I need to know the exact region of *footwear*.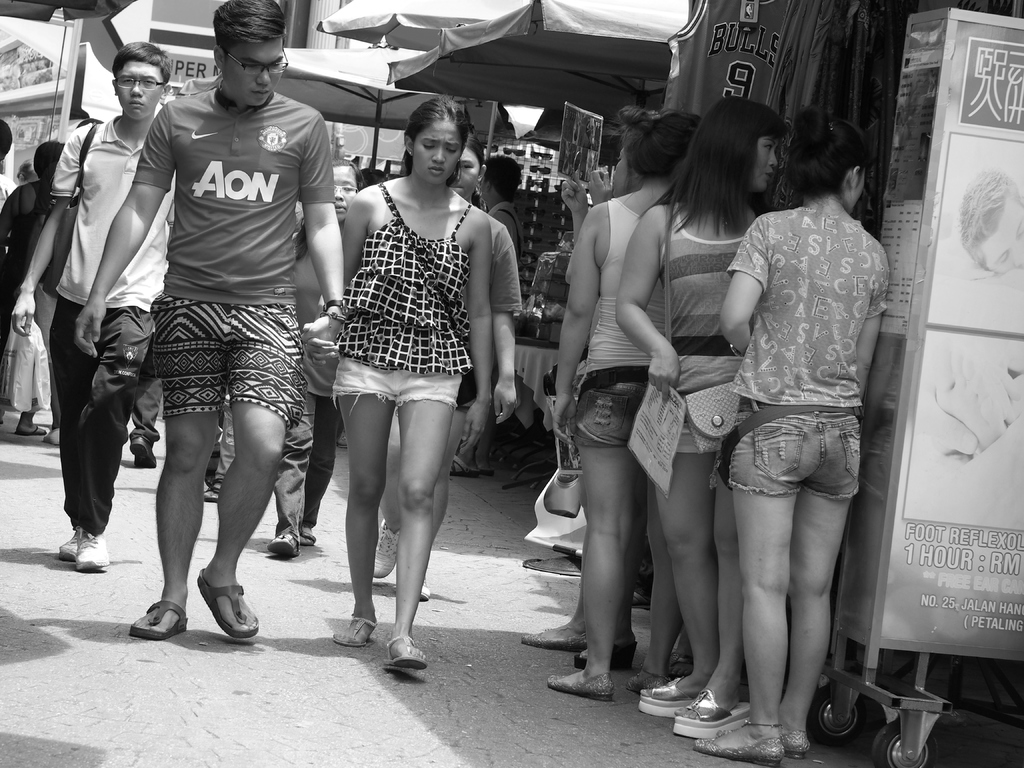
Region: bbox=(192, 569, 263, 643).
